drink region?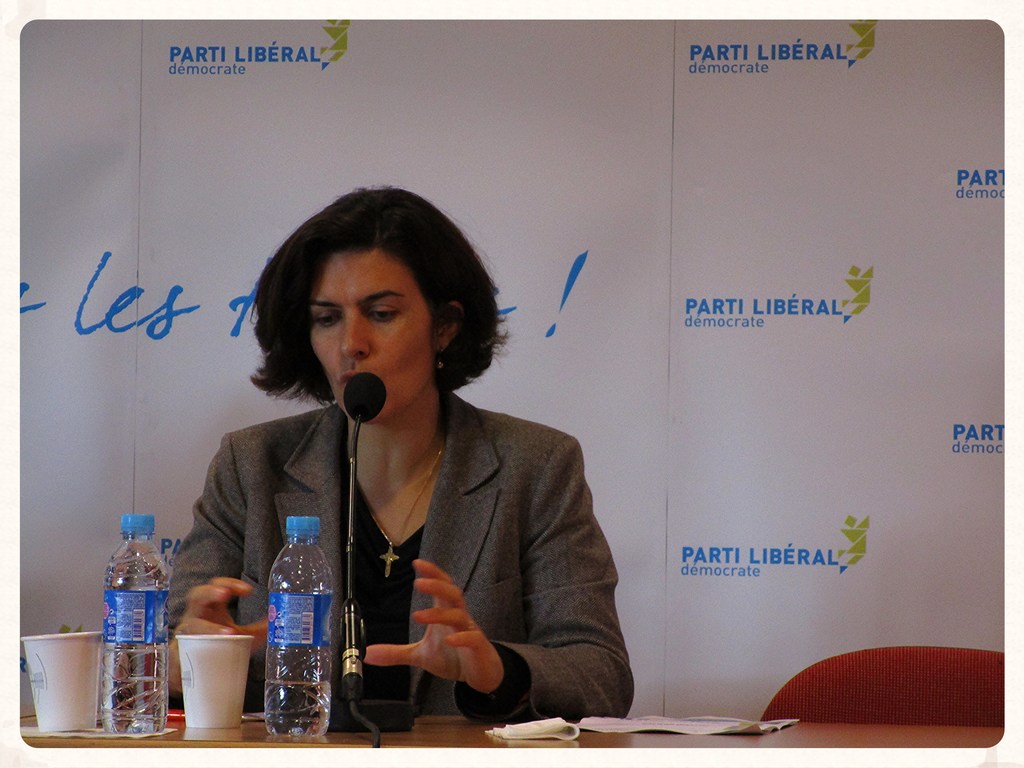
{"x1": 100, "y1": 675, "x2": 170, "y2": 736}
